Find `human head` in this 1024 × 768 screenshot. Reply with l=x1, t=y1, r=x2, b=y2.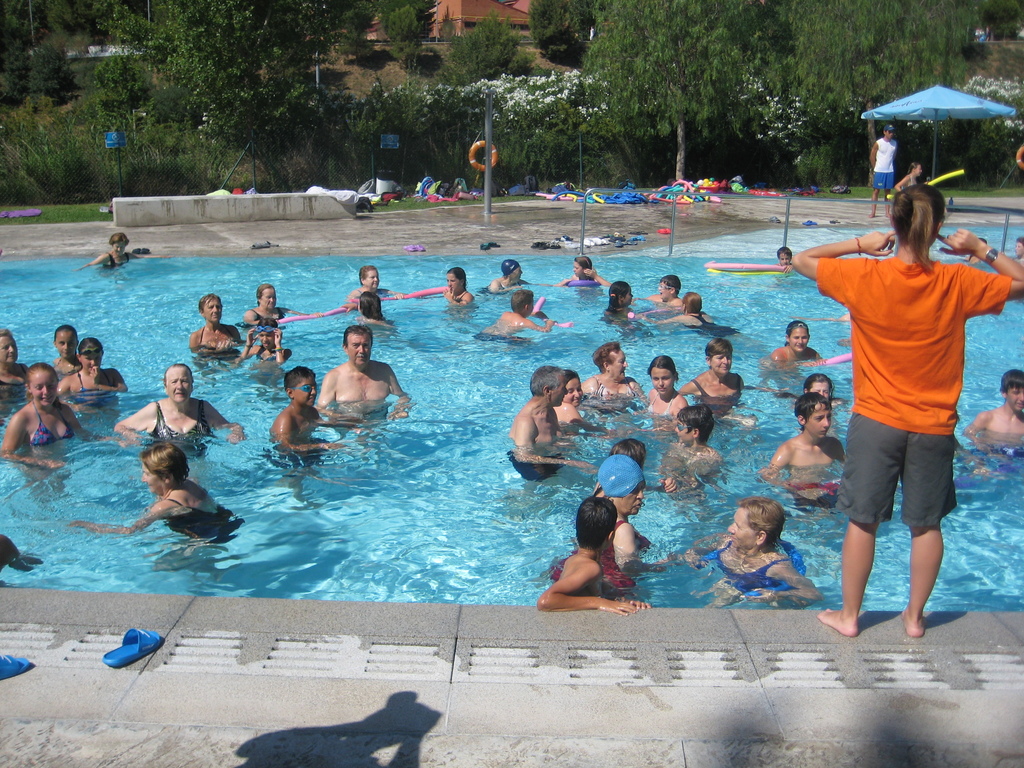
l=530, t=365, r=570, b=411.
